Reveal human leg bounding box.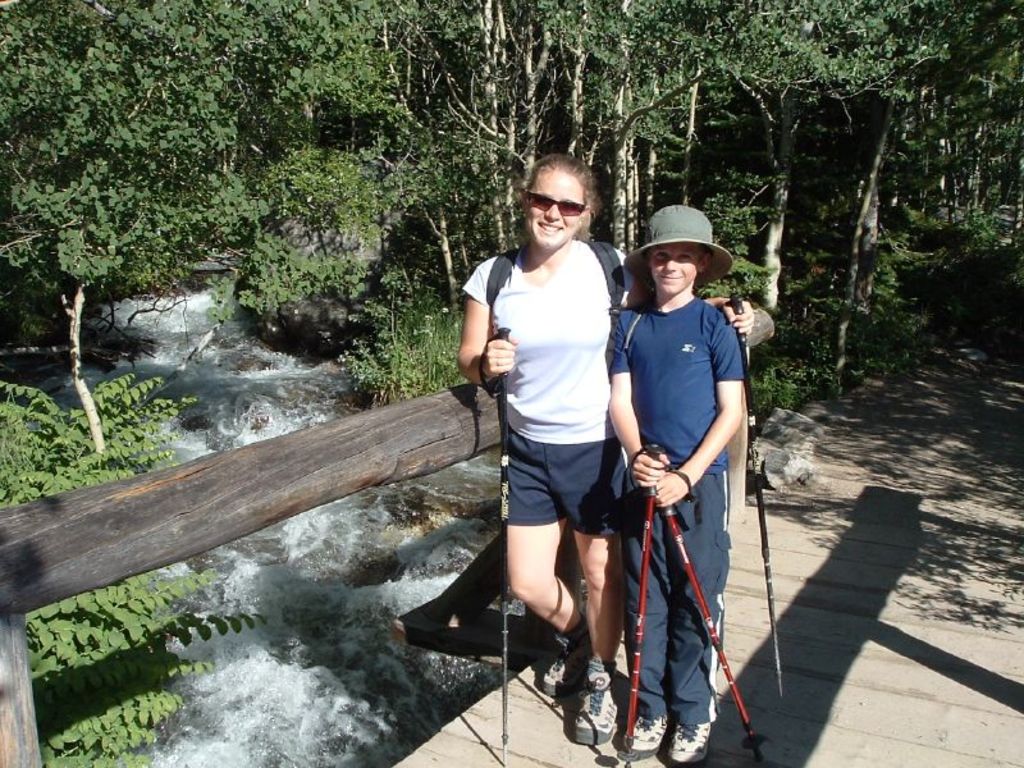
Revealed: {"x1": 659, "y1": 468, "x2": 737, "y2": 765}.
